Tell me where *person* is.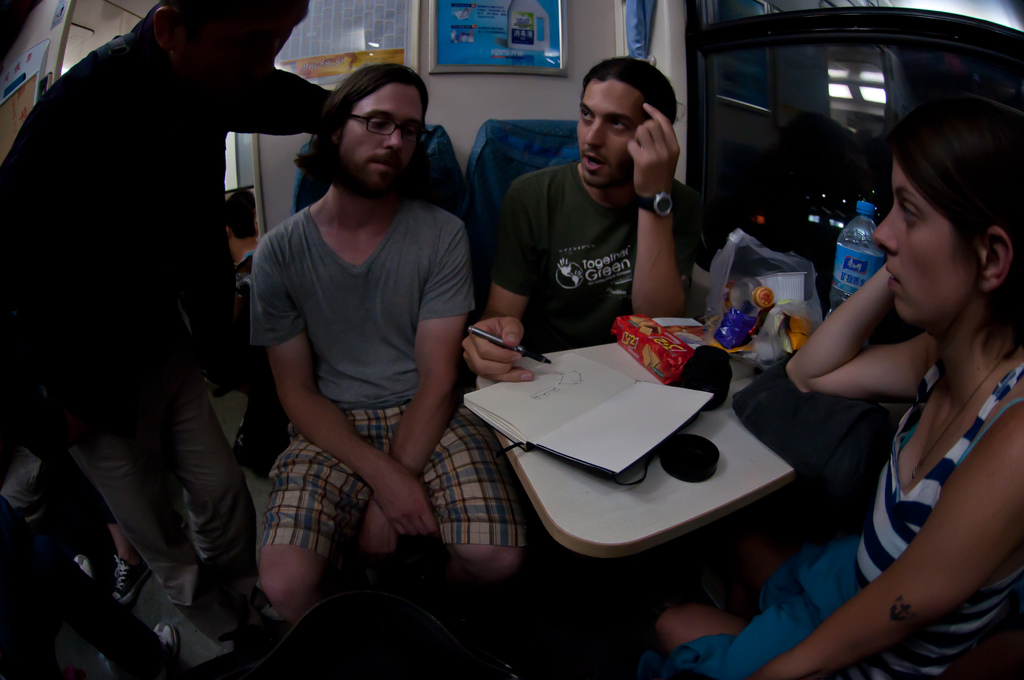
*person* is at BBox(479, 63, 714, 384).
